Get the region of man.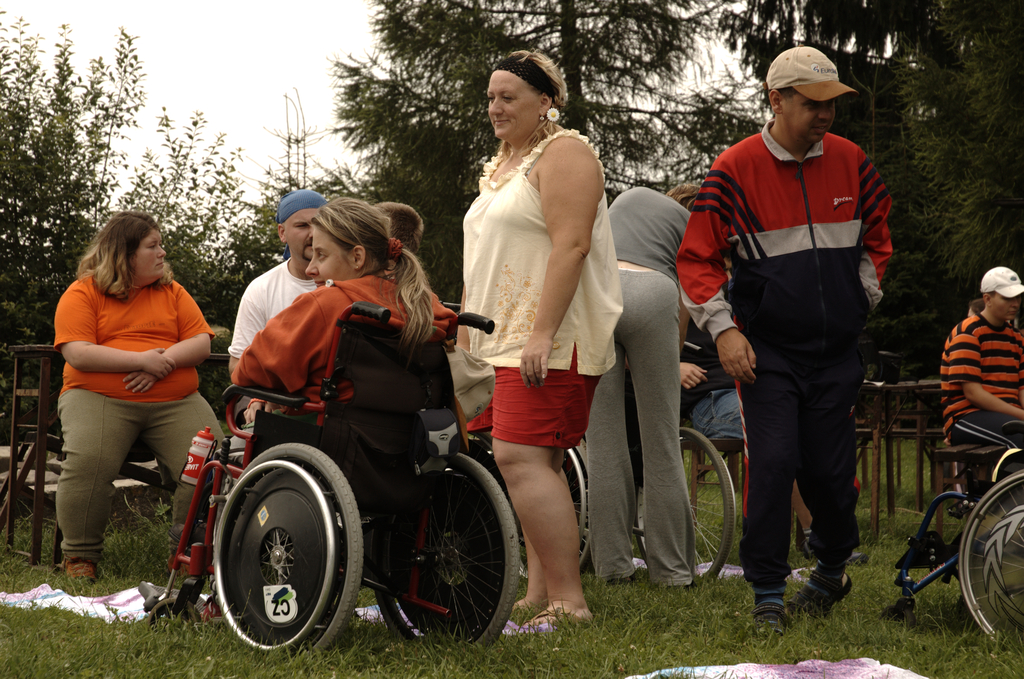
[x1=218, y1=185, x2=379, y2=626].
